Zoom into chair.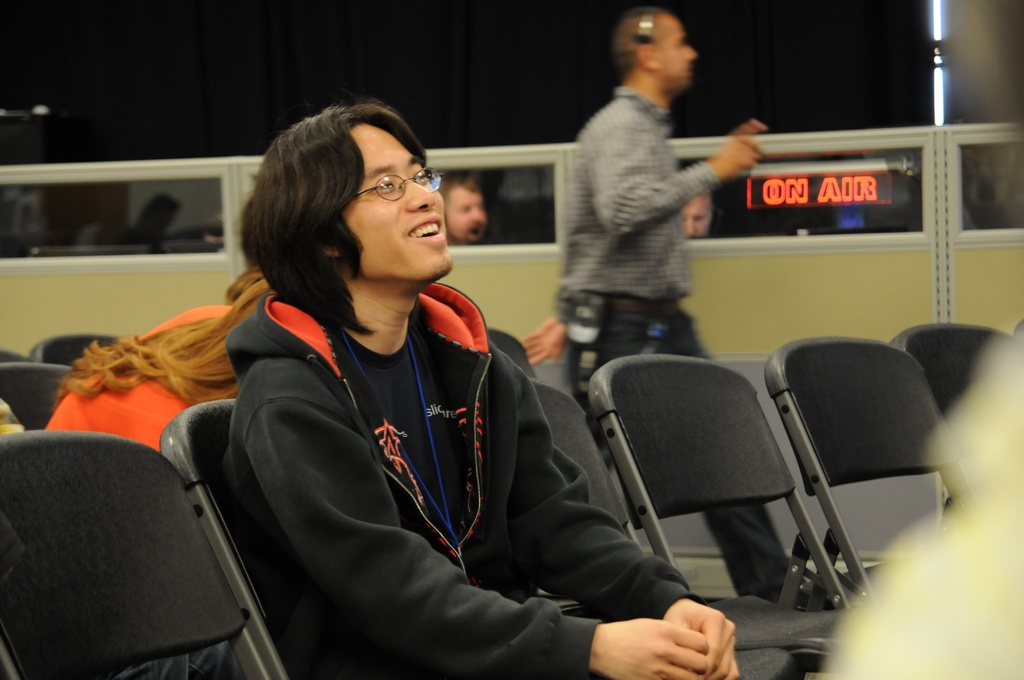
Zoom target: (0, 345, 36, 369).
